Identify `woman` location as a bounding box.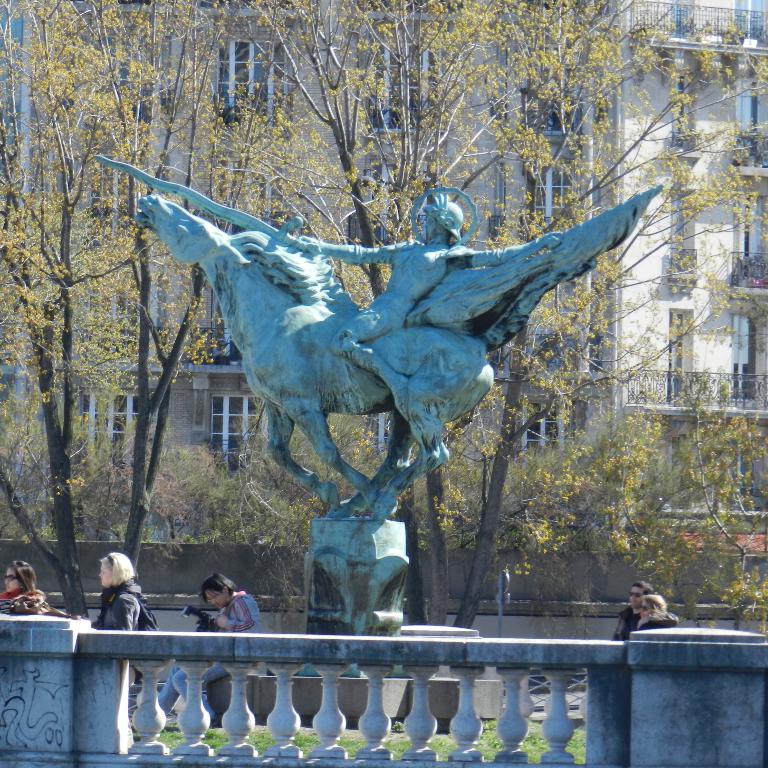
crop(636, 593, 679, 636).
